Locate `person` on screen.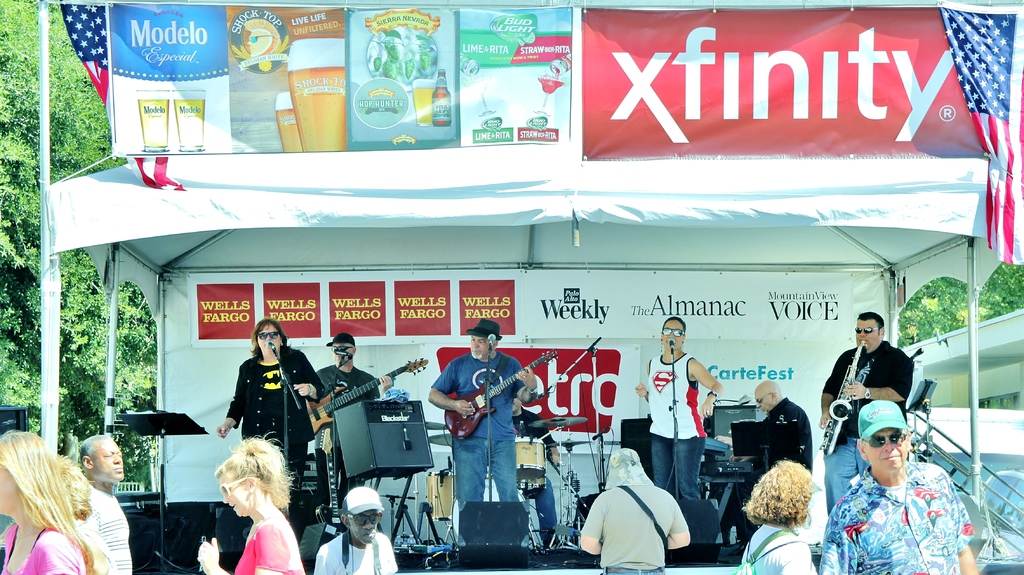
On screen at x1=815 y1=401 x2=982 y2=574.
